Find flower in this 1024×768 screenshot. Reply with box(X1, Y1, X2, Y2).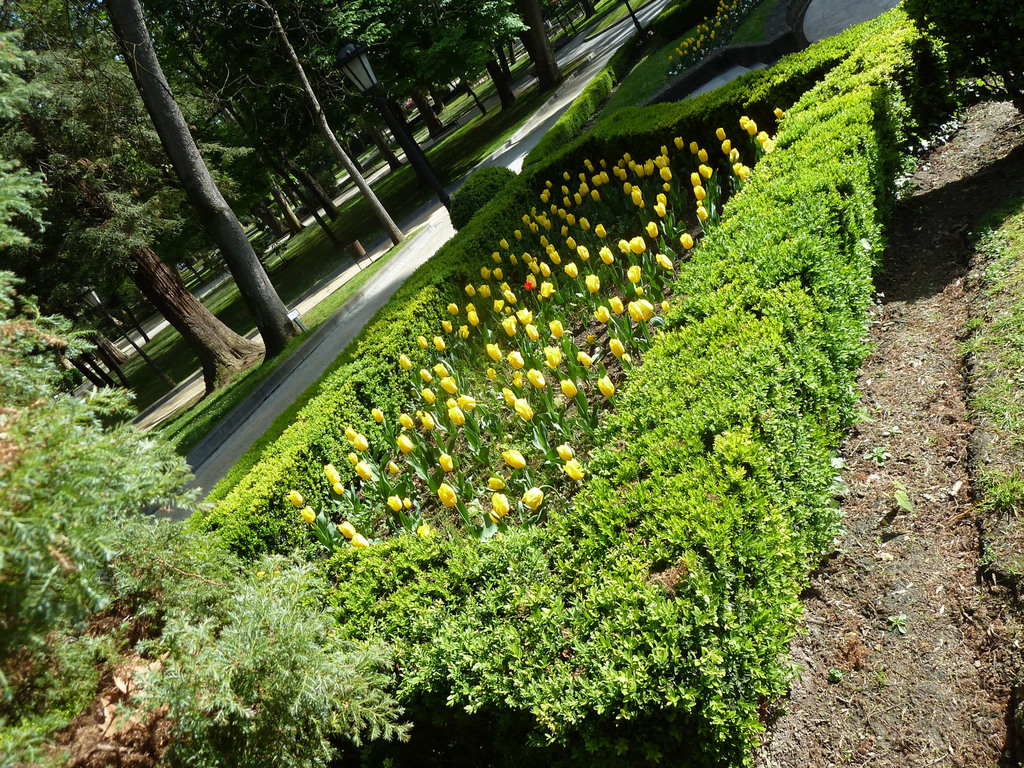
box(600, 159, 607, 166).
